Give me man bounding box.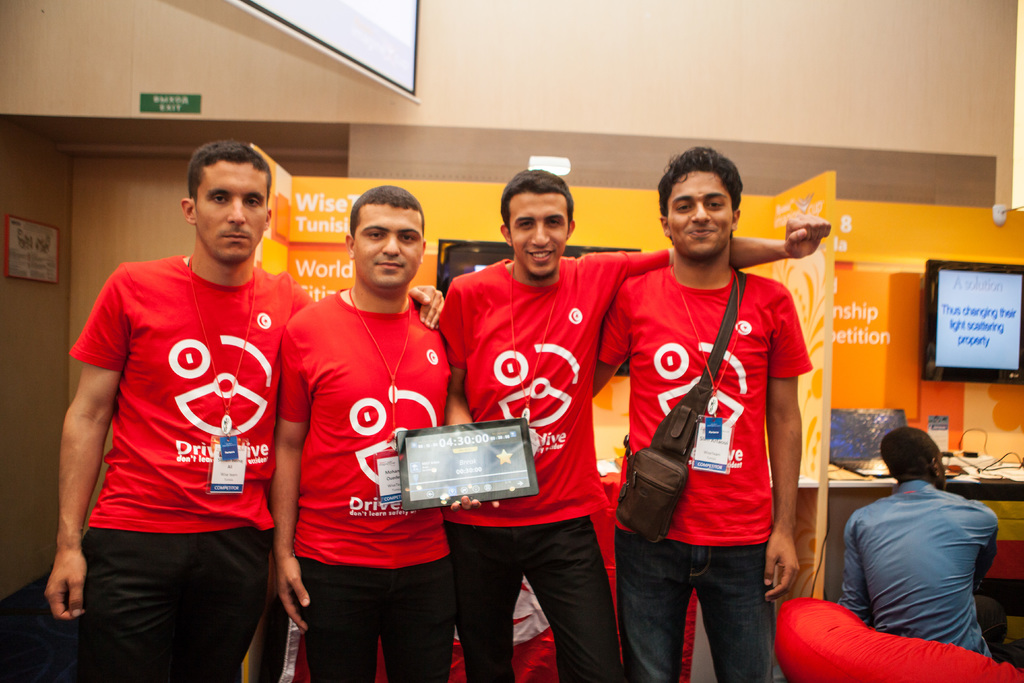
bbox=[273, 182, 451, 682].
